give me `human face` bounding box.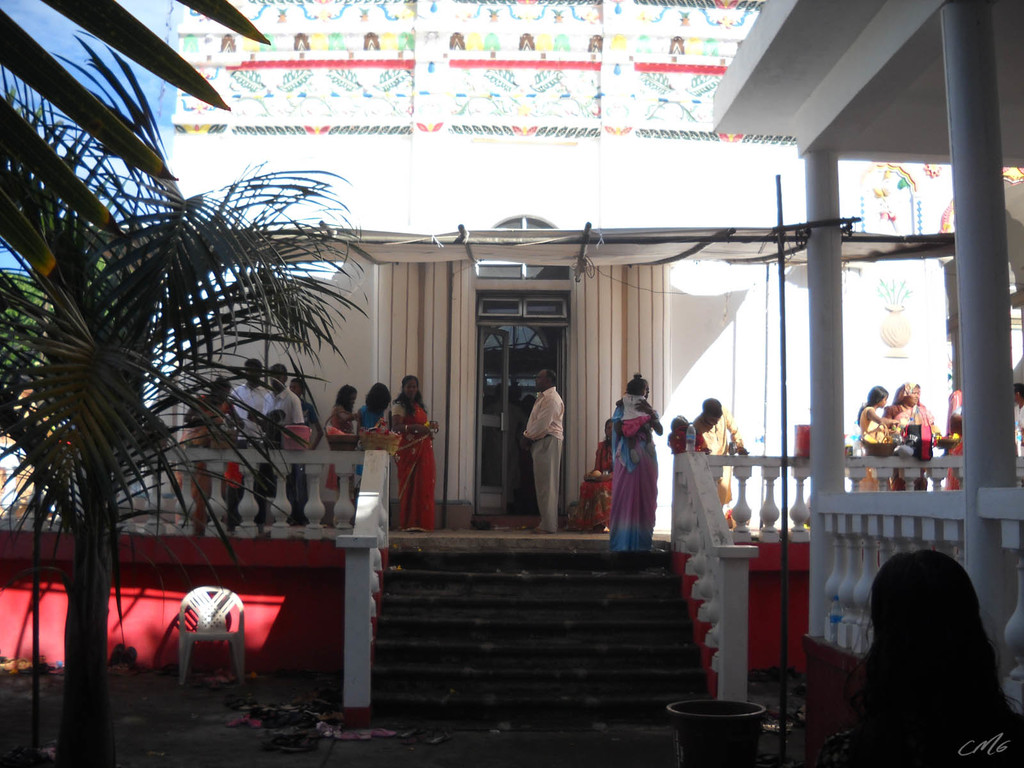
(272,373,285,388).
